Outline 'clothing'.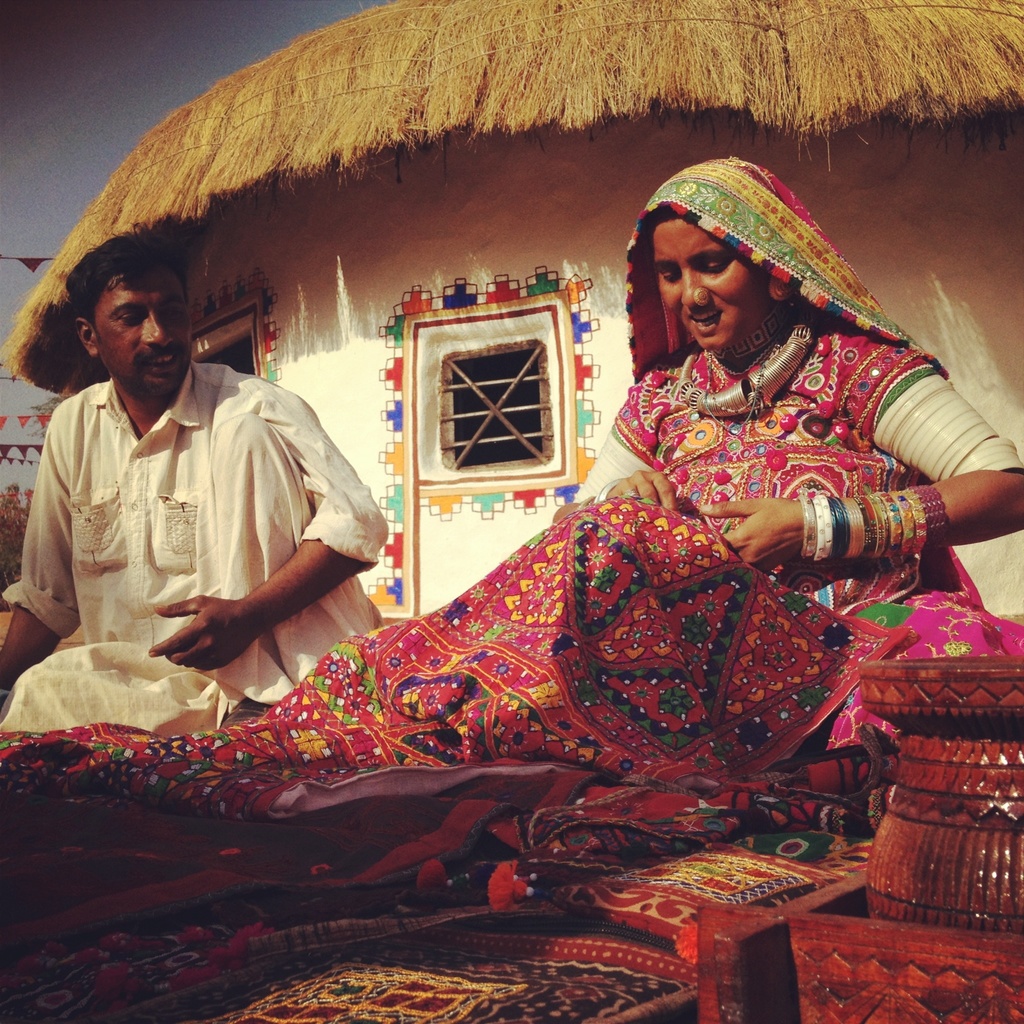
Outline: box(1, 348, 392, 739).
